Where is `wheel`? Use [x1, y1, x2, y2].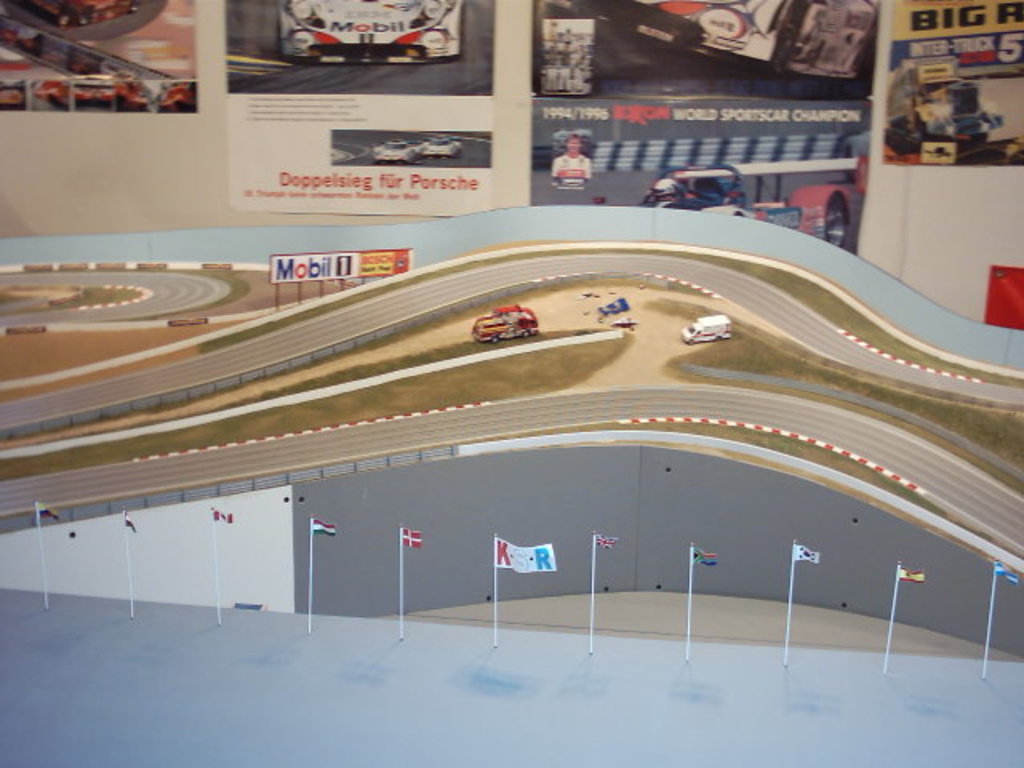
[491, 336, 501, 342].
